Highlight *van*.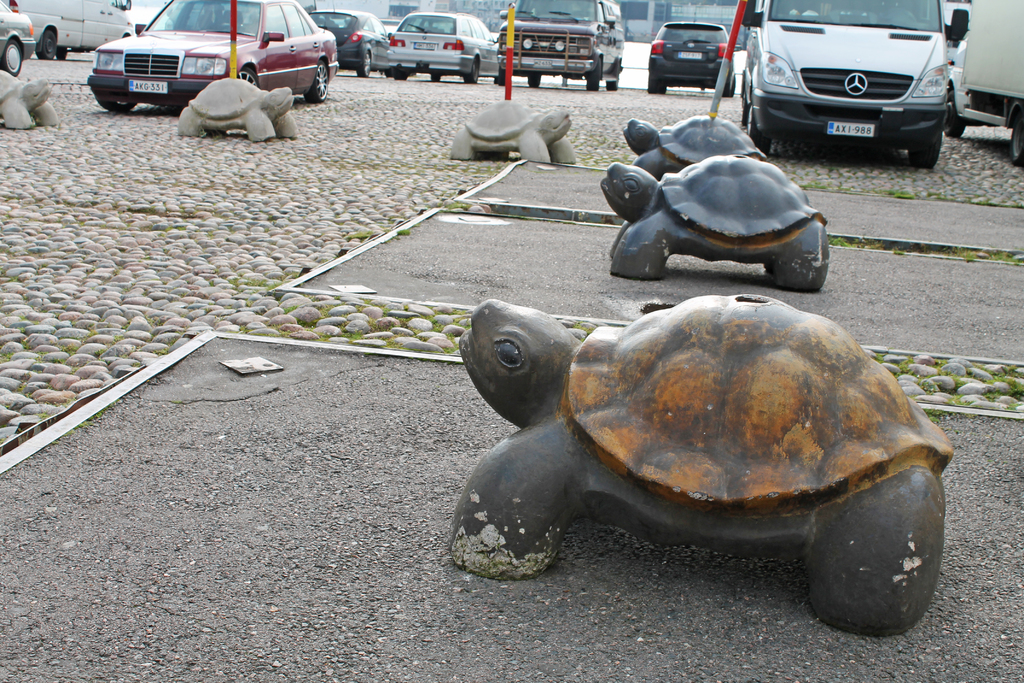
Highlighted region: BBox(739, 0, 971, 172).
